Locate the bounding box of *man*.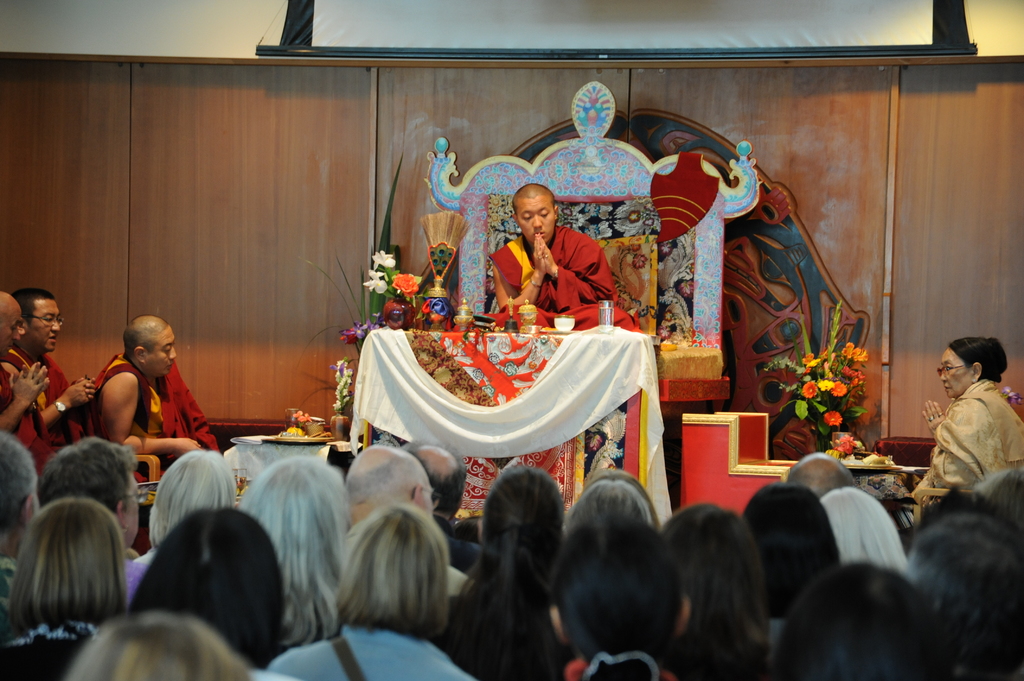
Bounding box: (12, 284, 104, 464).
